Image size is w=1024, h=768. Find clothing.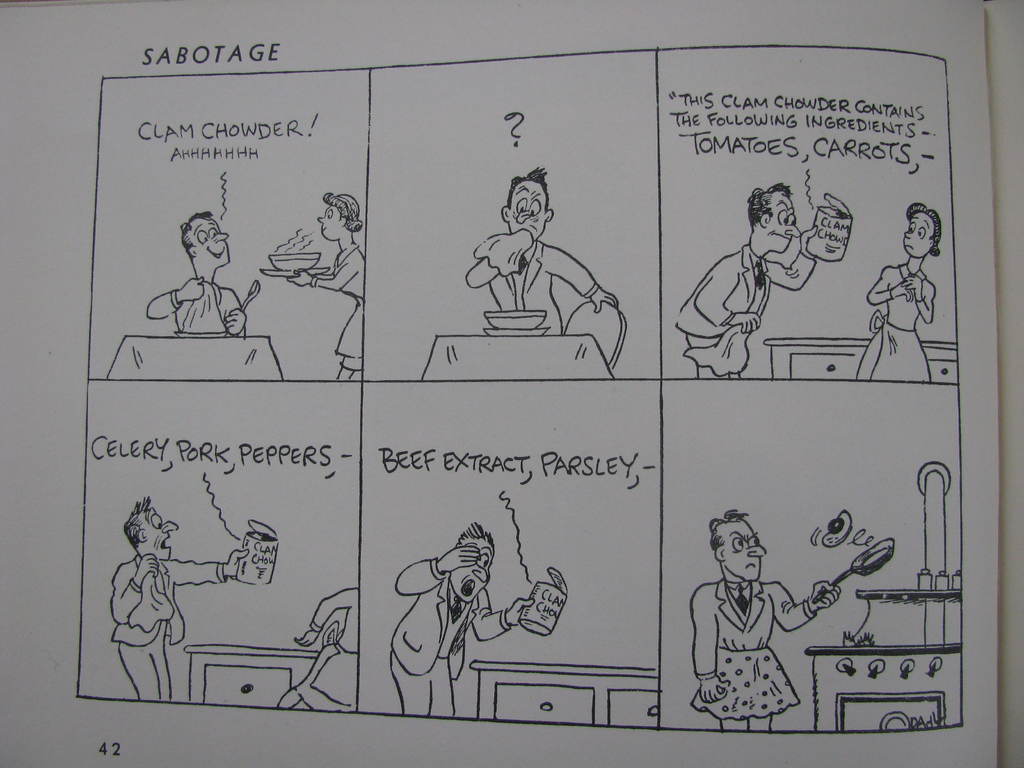
region(465, 234, 599, 337).
